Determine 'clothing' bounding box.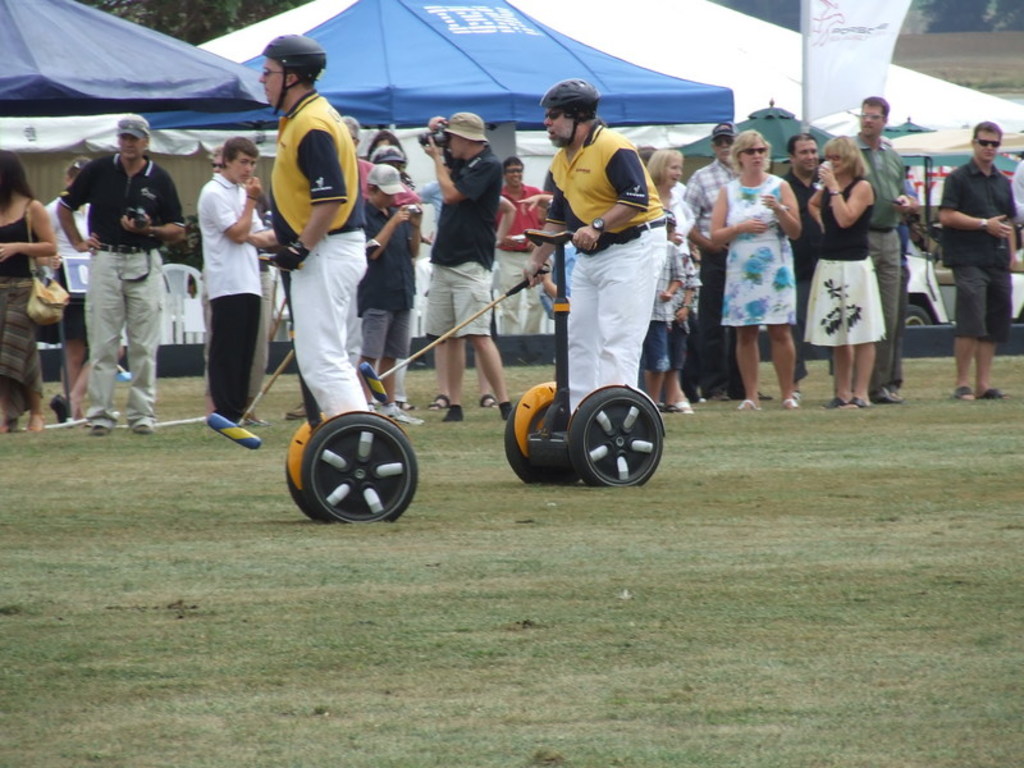
Determined: 280, 91, 366, 424.
